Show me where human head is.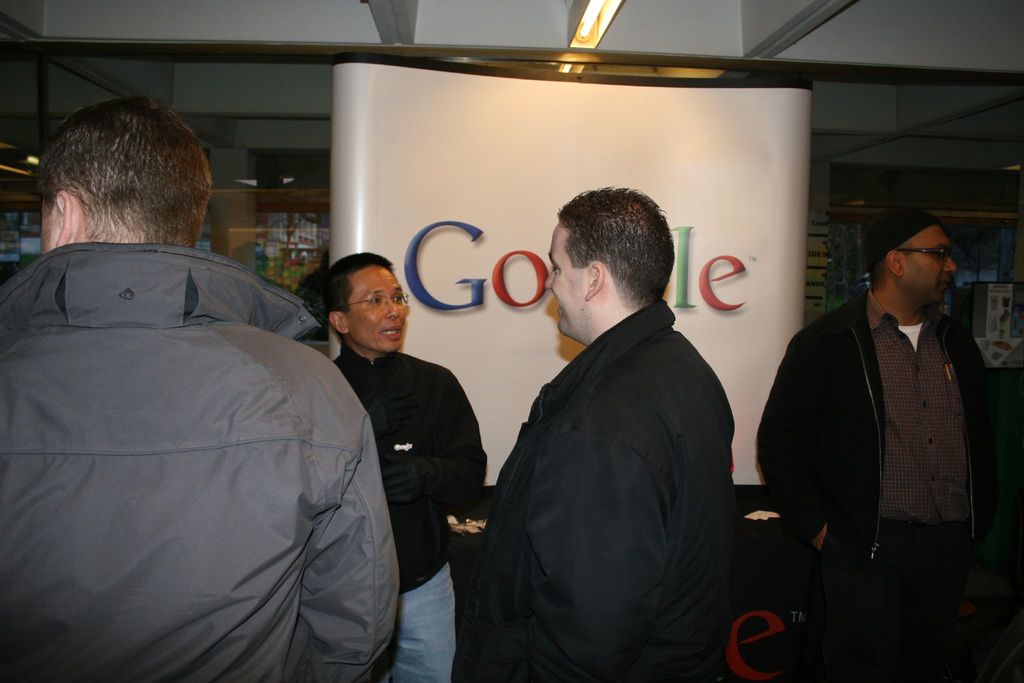
human head is at 328, 253, 412, 347.
